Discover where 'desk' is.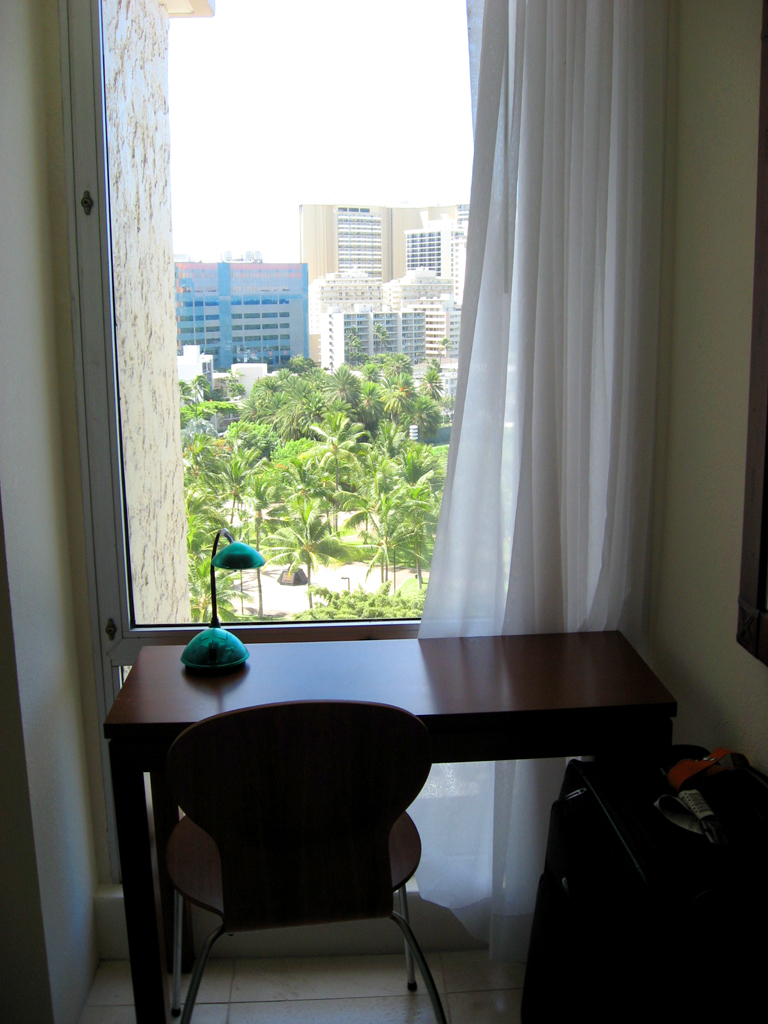
Discovered at Rect(111, 634, 641, 1017).
